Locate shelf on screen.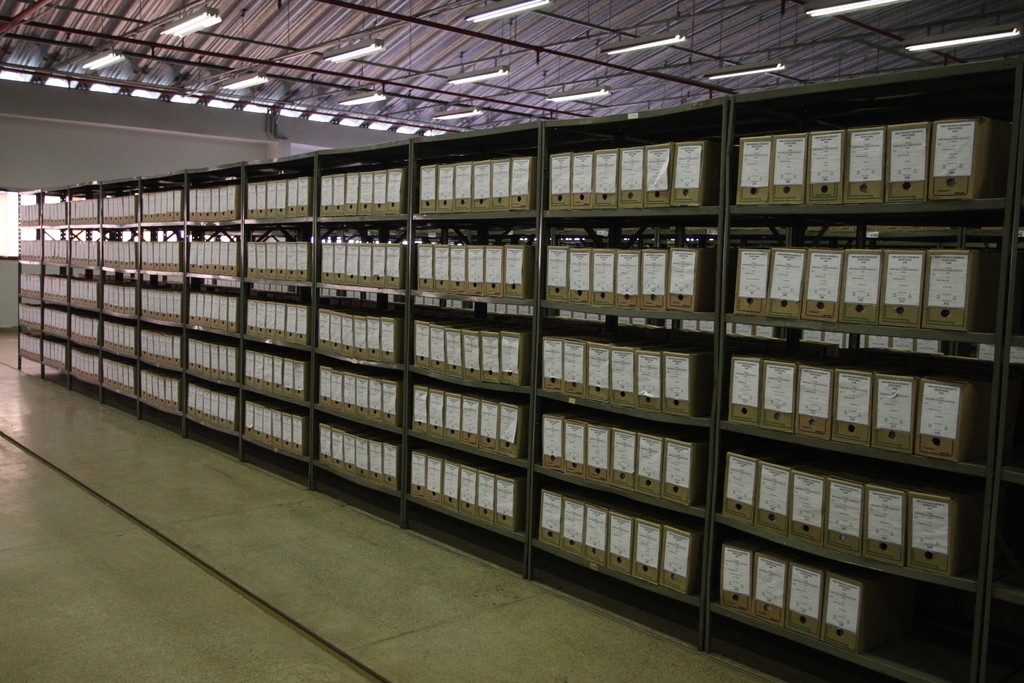
On screen at [x1=101, y1=176, x2=143, y2=420].
